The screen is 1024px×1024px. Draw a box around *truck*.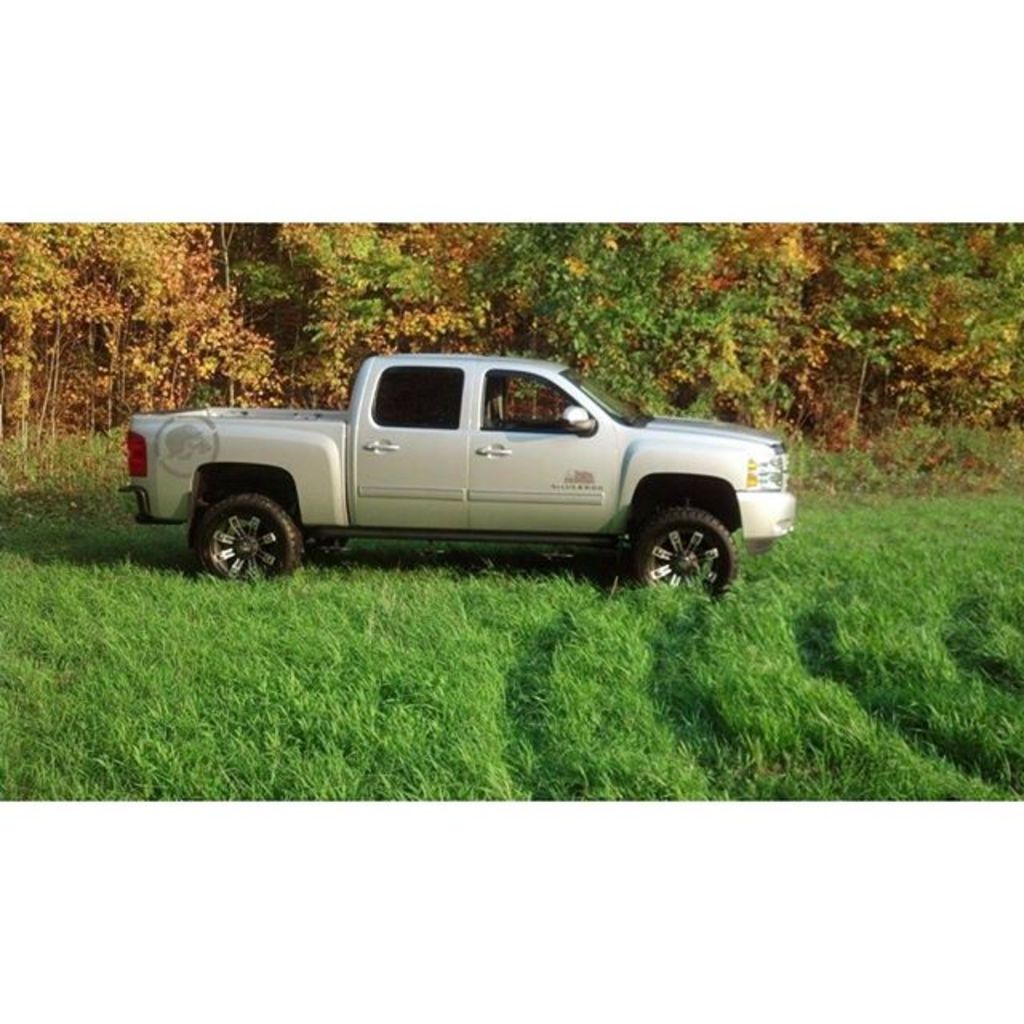
96,338,798,597.
